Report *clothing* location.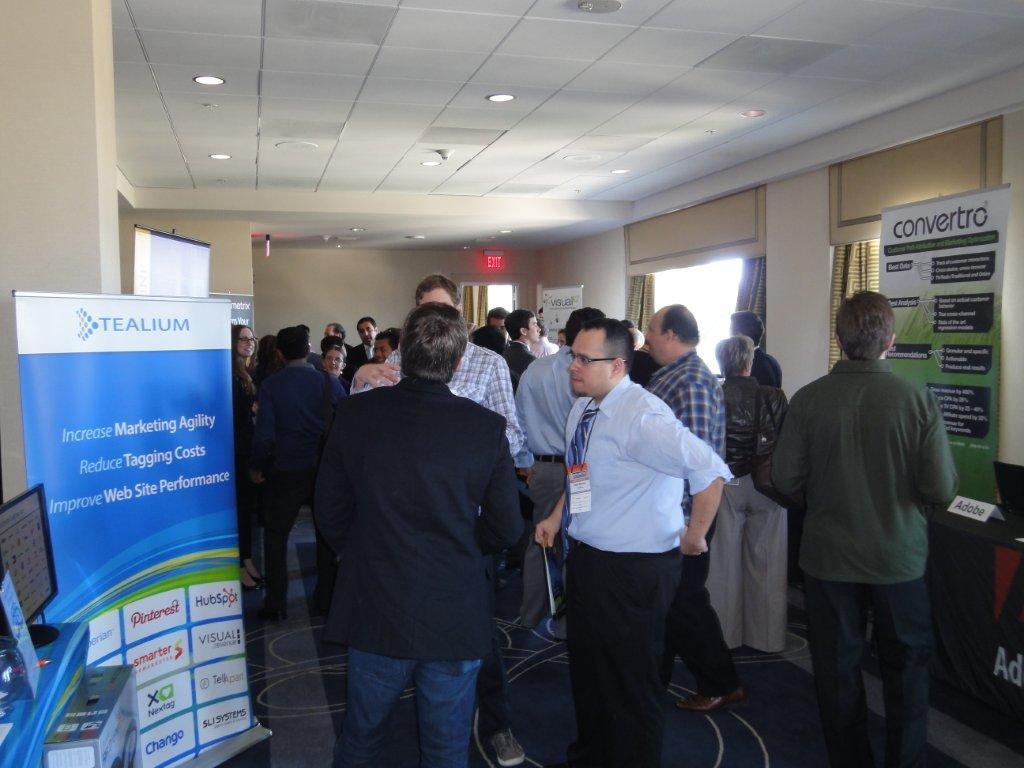
Report: x1=705, y1=371, x2=800, y2=650.
